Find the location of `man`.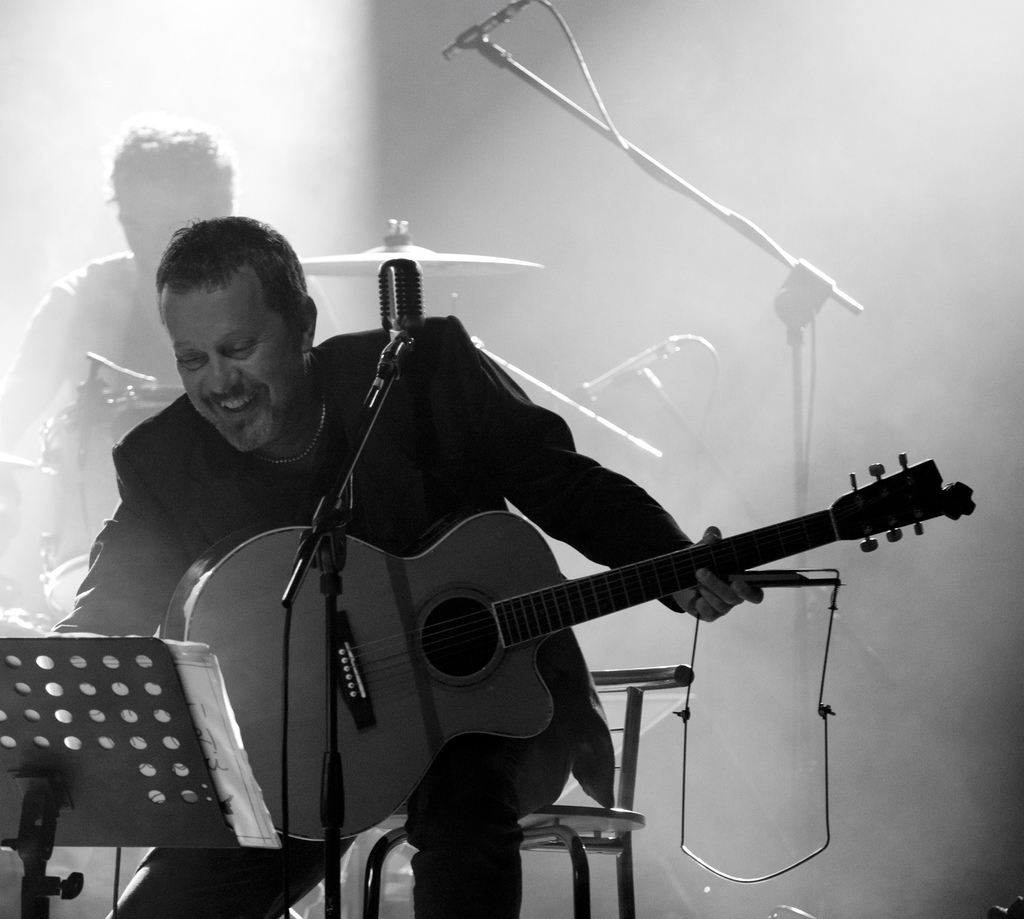
Location: locate(52, 207, 781, 918).
